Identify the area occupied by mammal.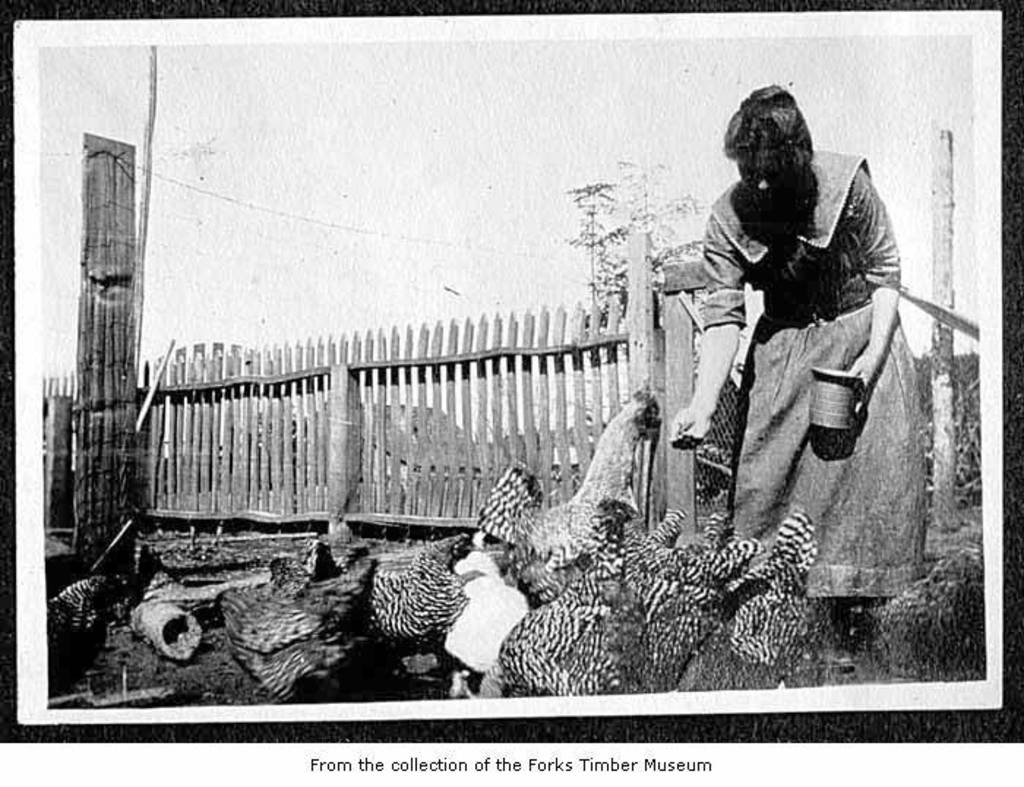
Area: x1=635, y1=105, x2=875, y2=585.
